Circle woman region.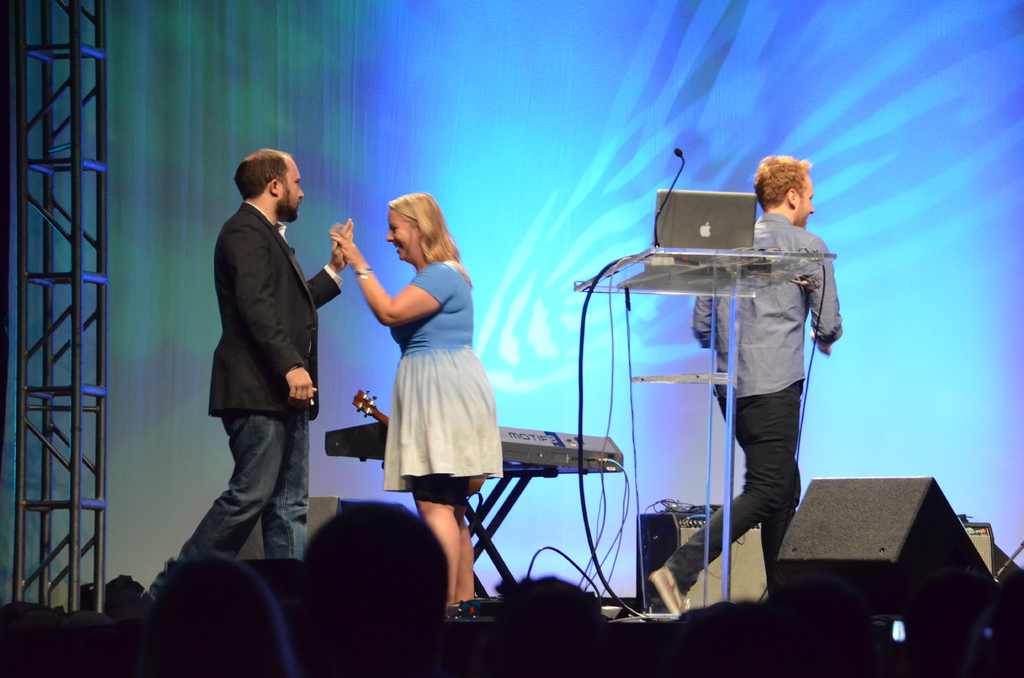
Region: detection(333, 188, 504, 629).
